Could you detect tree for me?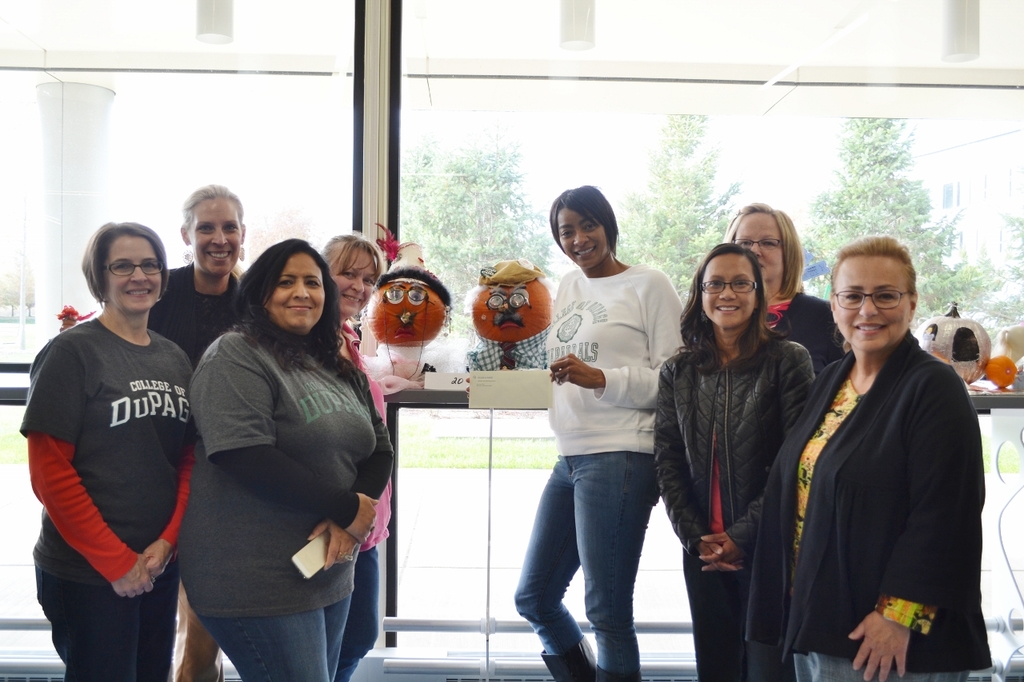
Detection result: [x1=803, y1=116, x2=985, y2=324].
